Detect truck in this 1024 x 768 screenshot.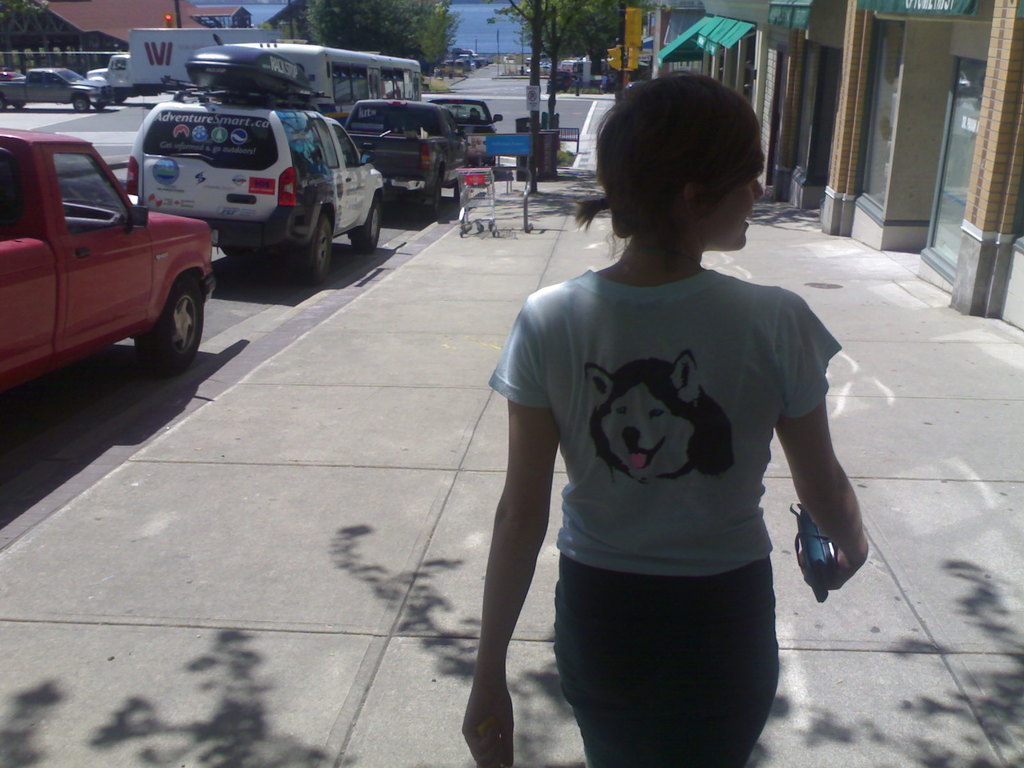
Detection: [left=7, top=131, right=213, bottom=385].
